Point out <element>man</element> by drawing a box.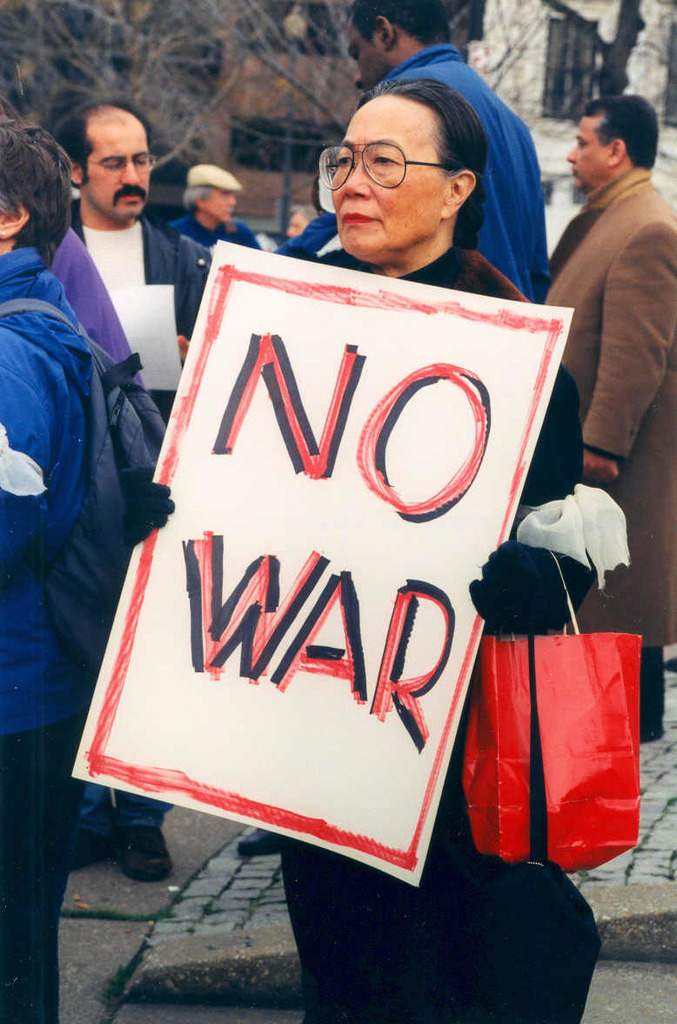
region(169, 166, 261, 259).
